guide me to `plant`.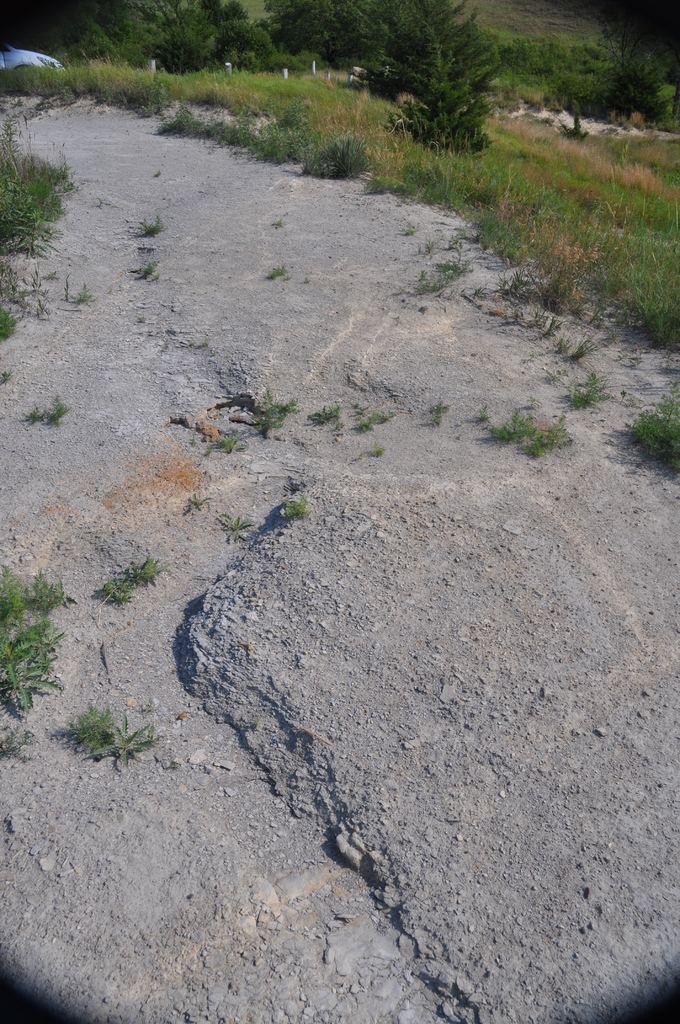
Guidance: bbox=[95, 196, 105, 208].
